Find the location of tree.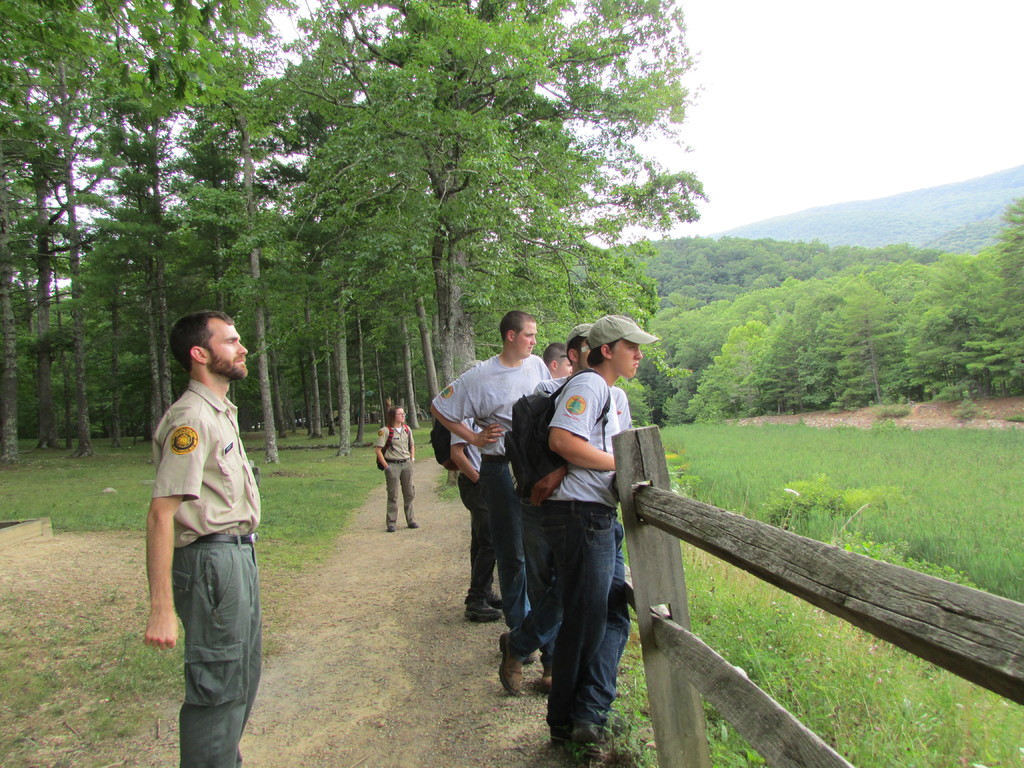
Location: <bbox>895, 252, 1001, 406</bbox>.
